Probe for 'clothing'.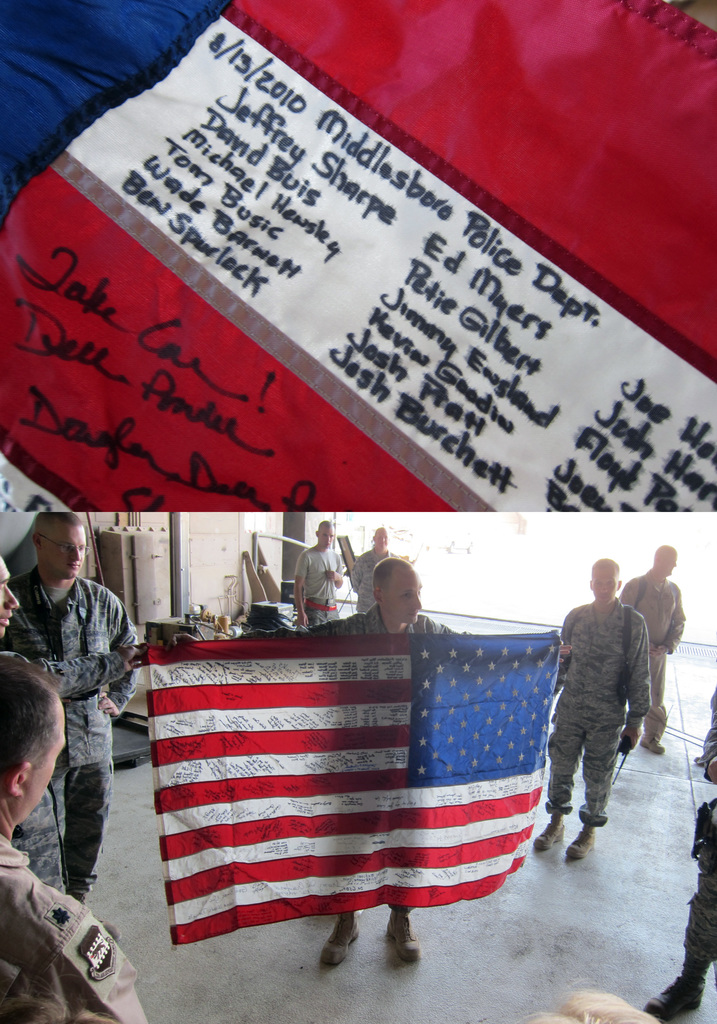
Probe result: locate(0, 566, 144, 890).
